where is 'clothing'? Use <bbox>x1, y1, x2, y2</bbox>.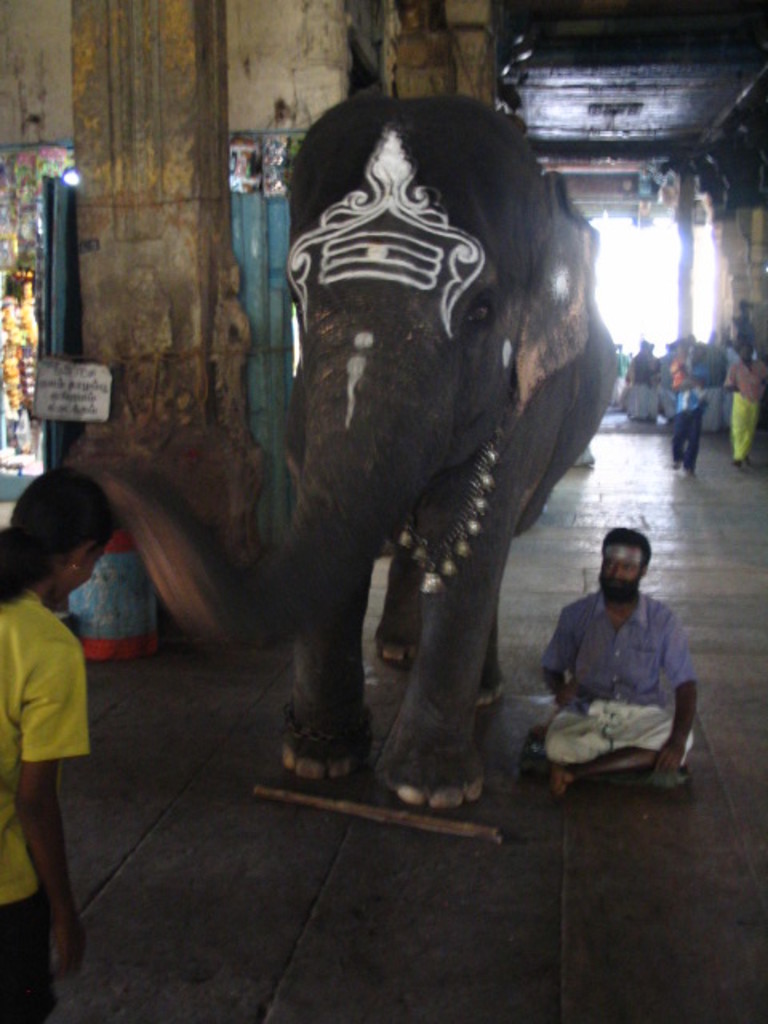
<bbox>546, 592, 702, 758</bbox>.
